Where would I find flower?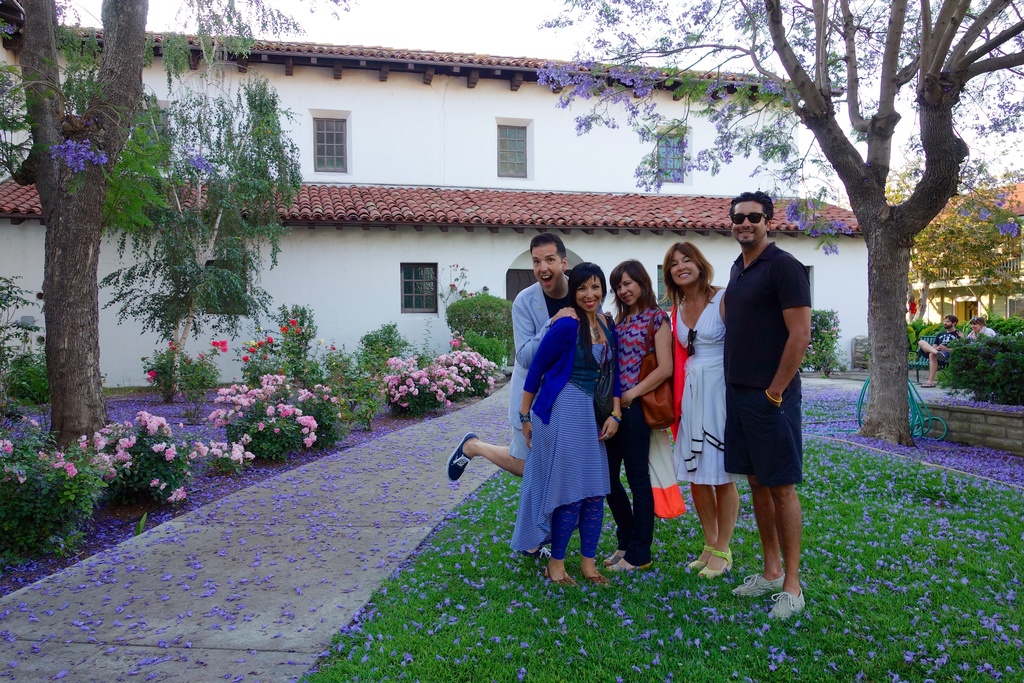
At (196,352,202,359).
